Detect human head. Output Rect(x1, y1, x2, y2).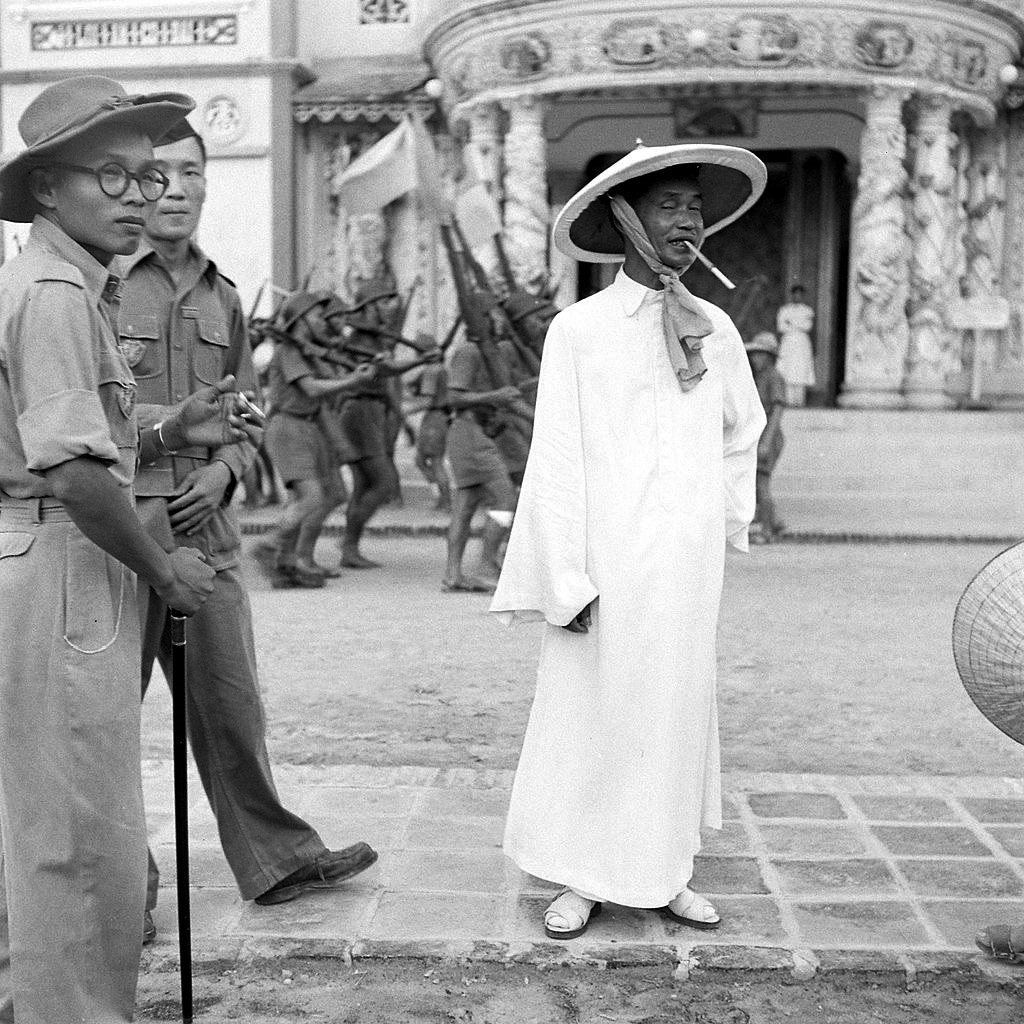
Rect(621, 167, 708, 272).
